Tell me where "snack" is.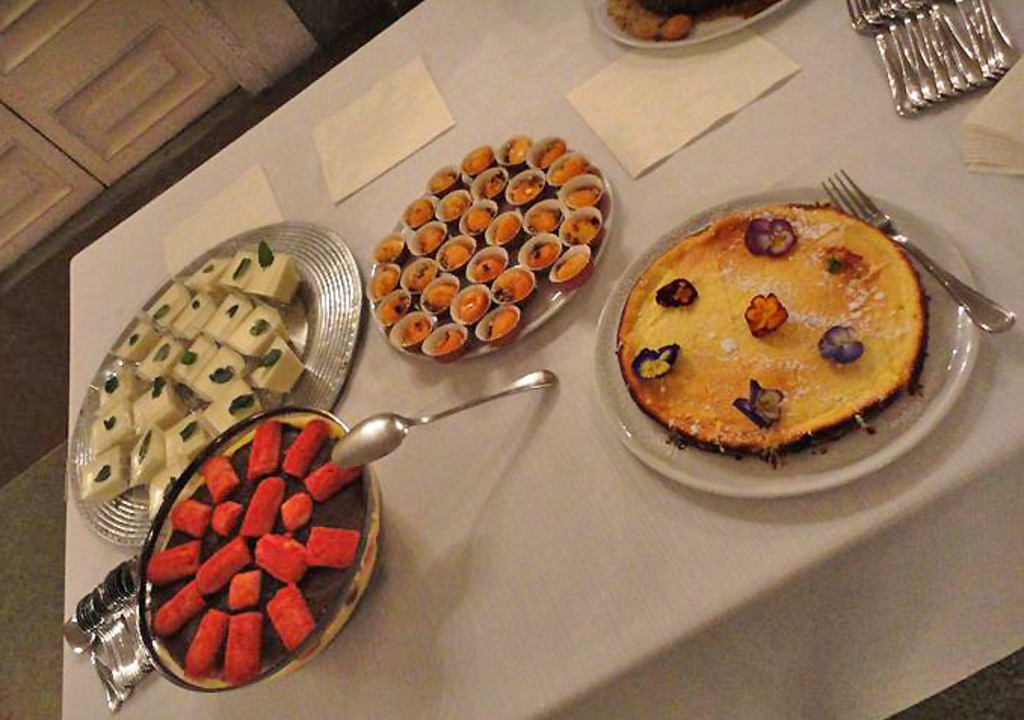
"snack" is at select_region(168, 495, 205, 536).
